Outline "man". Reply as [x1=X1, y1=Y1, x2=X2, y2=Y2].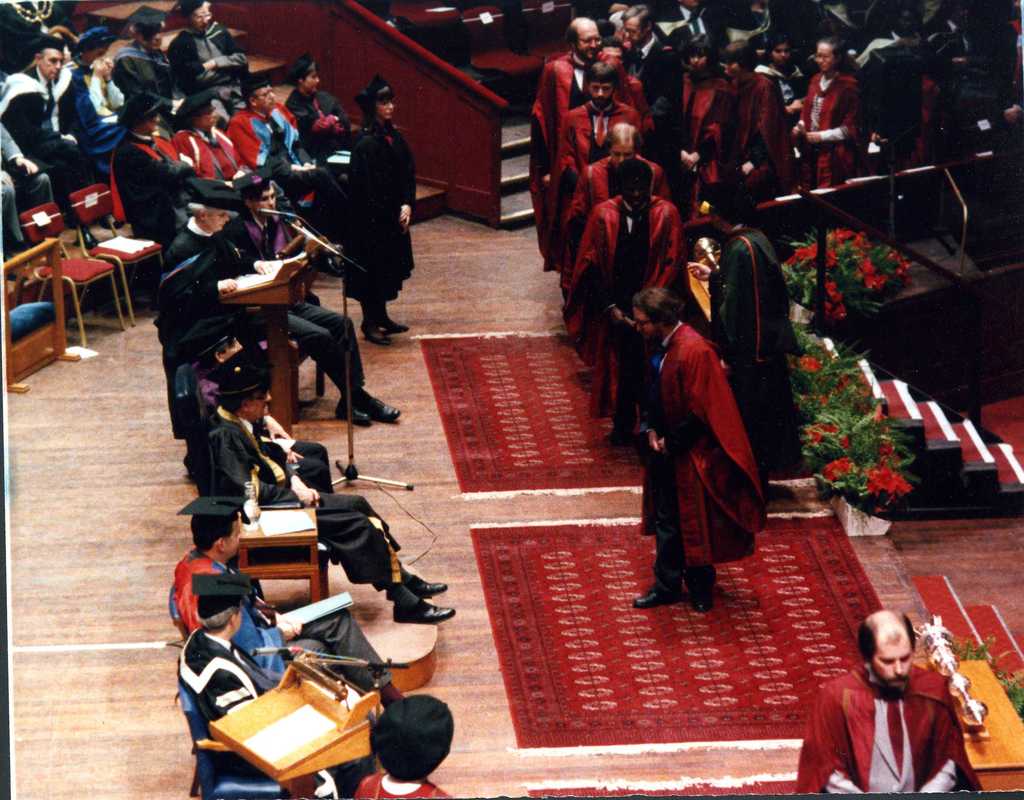
[x1=168, y1=505, x2=390, y2=698].
